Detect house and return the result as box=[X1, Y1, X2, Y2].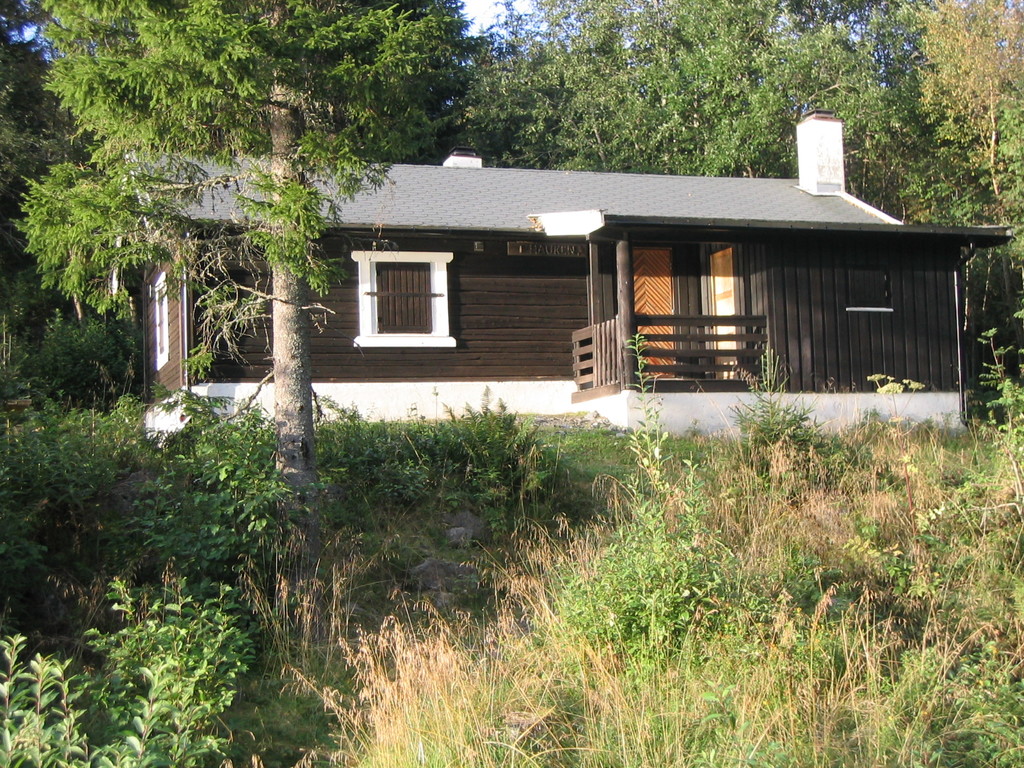
box=[149, 129, 975, 438].
